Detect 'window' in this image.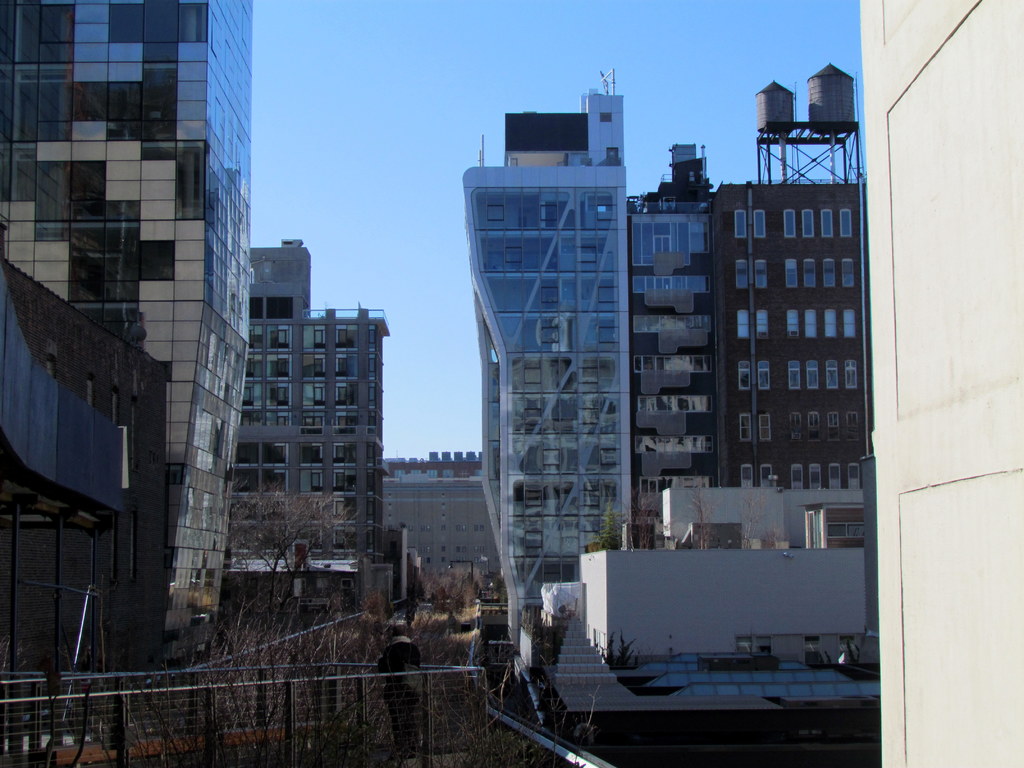
Detection: bbox=[821, 260, 831, 287].
